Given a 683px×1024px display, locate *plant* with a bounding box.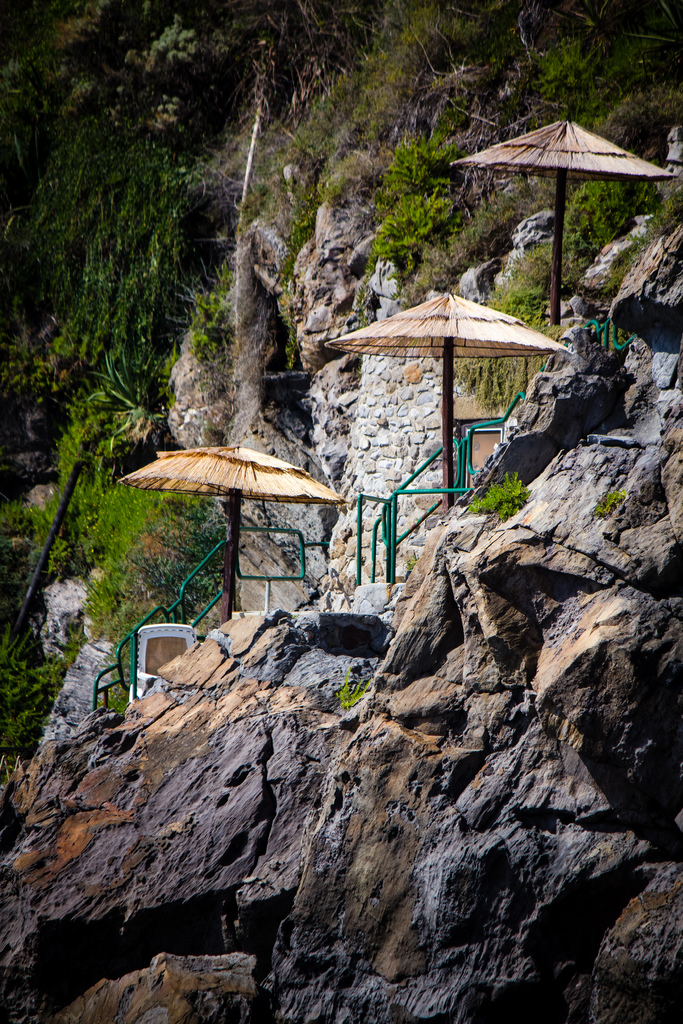
Located: BBox(363, 179, 448, 270).
